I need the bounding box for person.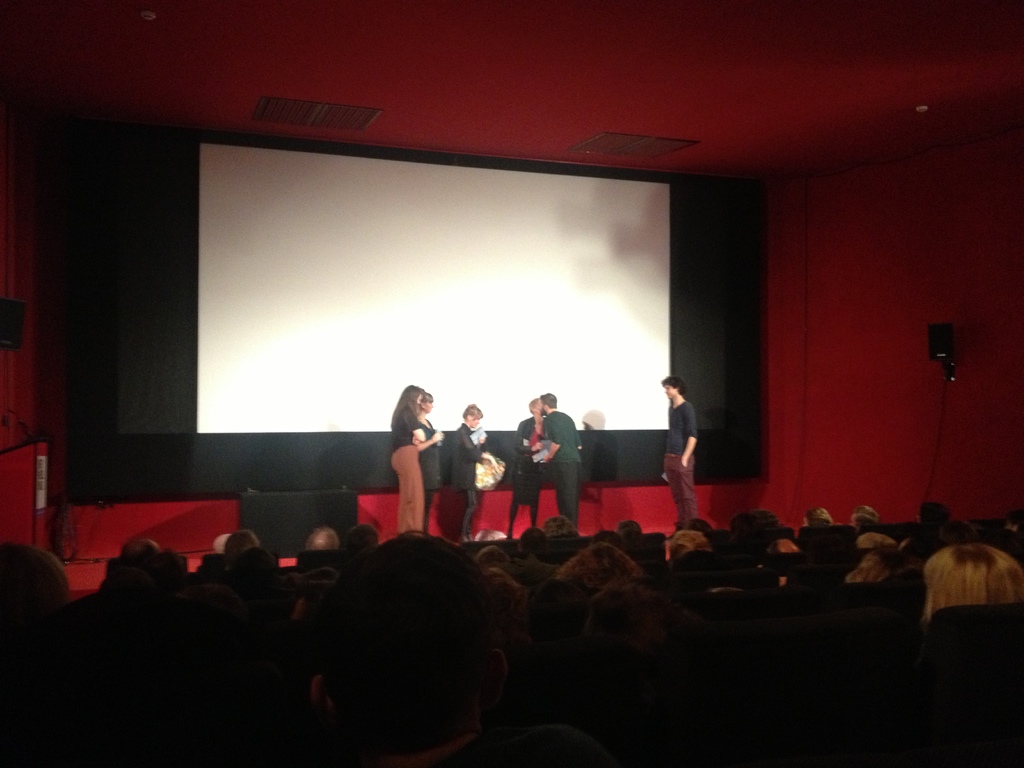
Here it is: (left=536, top=400, right=584, bottom=523).
